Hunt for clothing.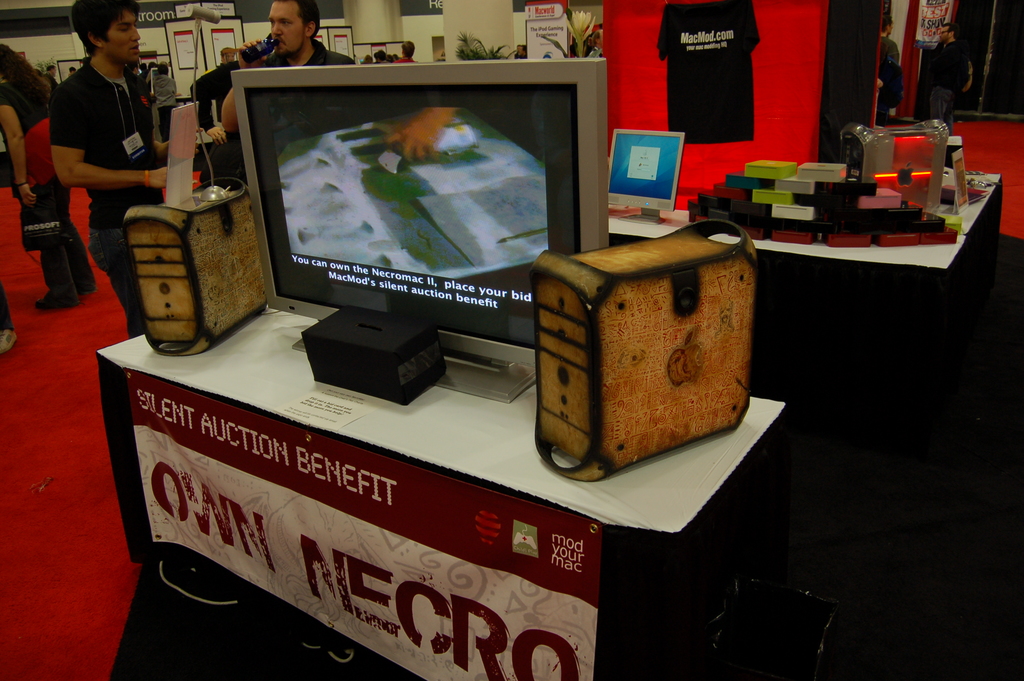
Hunted down at {"left": 155, "top": 64, "right": 173, "bottom": 136}.
